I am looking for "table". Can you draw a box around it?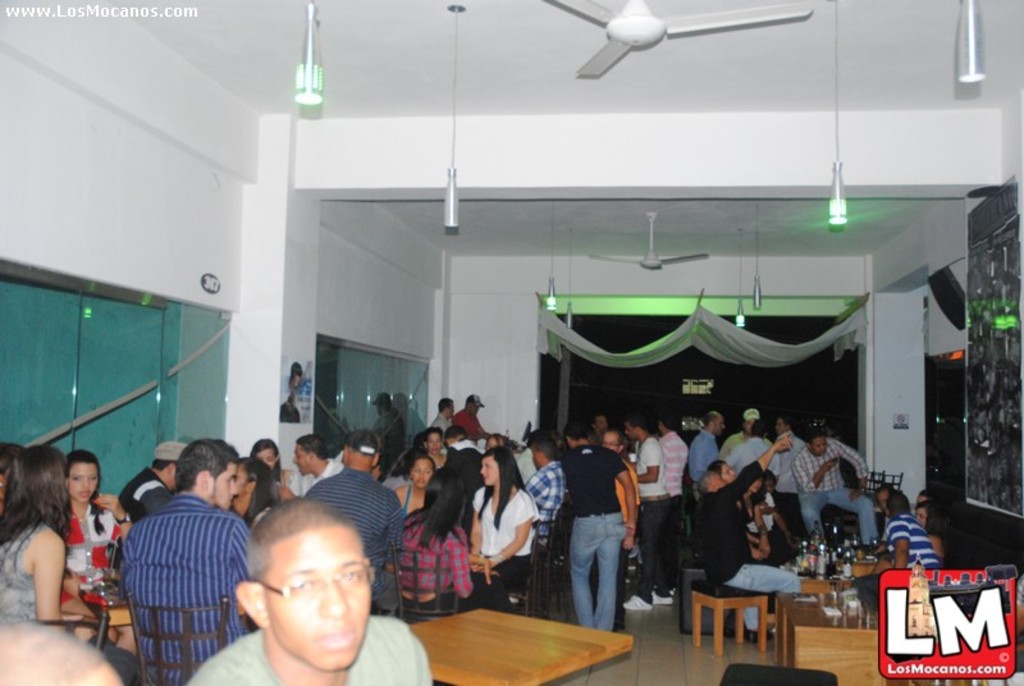
Sure, the bounding box is {"x1": 367, "y1": 602, "x2": 657, "y2": 683}.
